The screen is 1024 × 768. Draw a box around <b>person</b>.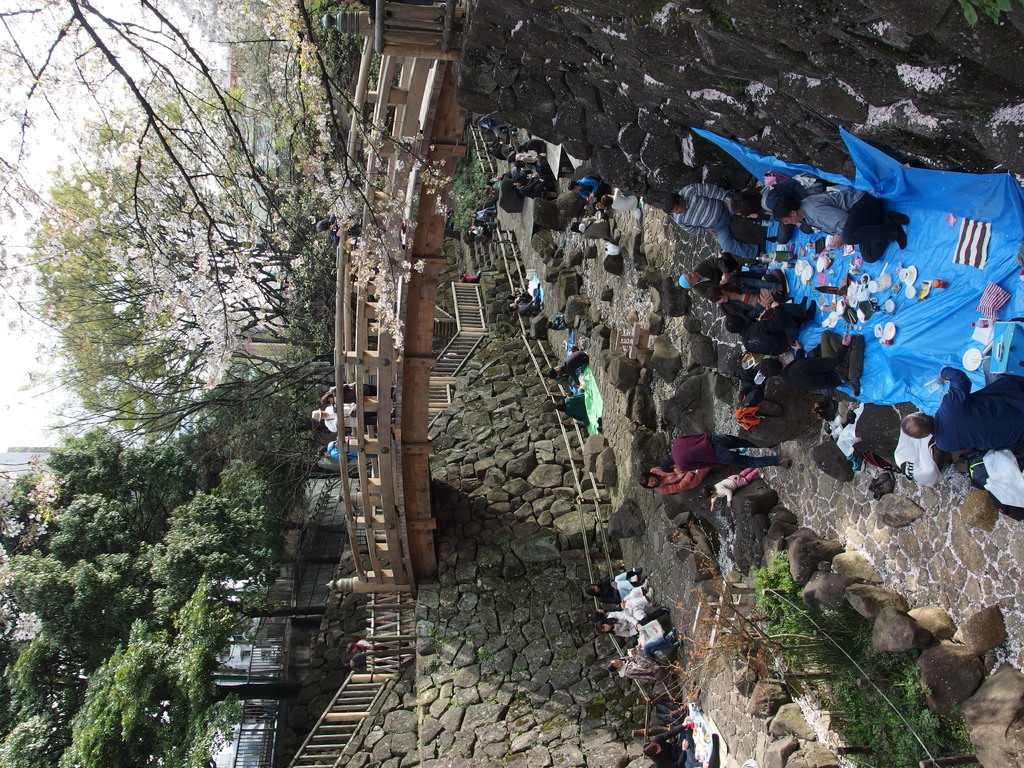
555, 389, 592, 430.
